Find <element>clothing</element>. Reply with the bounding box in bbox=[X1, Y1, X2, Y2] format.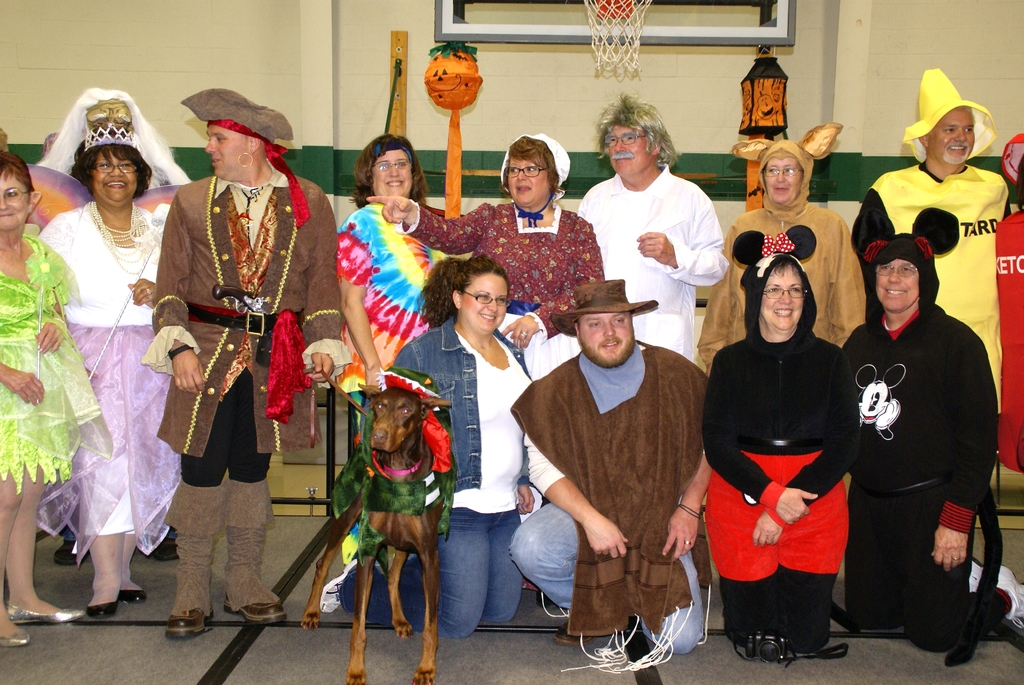
bbox=[525, 336, 708, 643].
